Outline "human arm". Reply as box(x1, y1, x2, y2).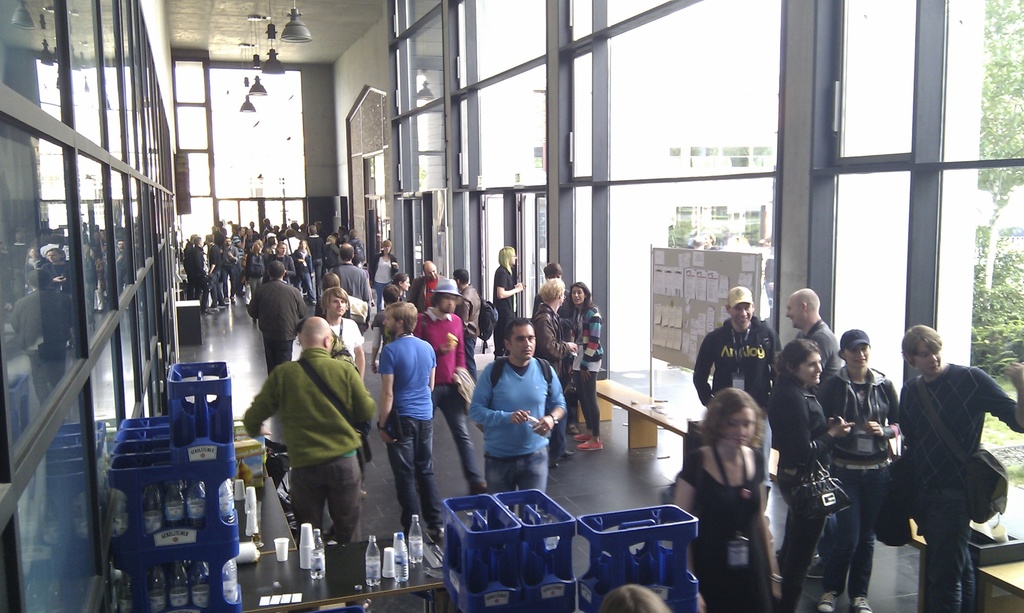
box(296, 288, 306, 322).
